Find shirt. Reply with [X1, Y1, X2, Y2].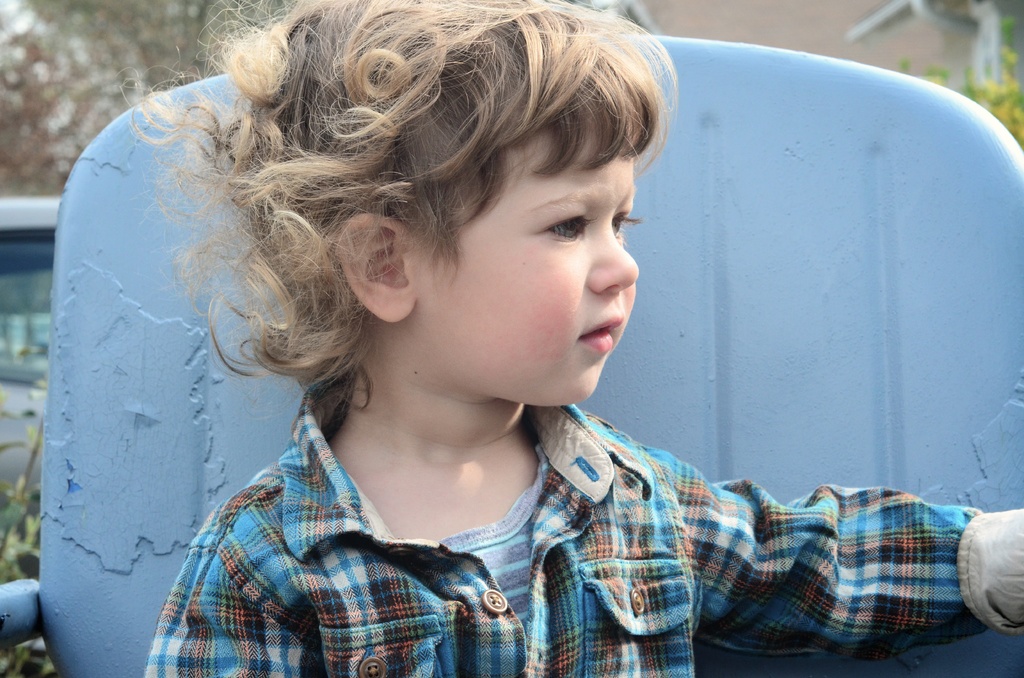
[145, 371, 974, 677].
